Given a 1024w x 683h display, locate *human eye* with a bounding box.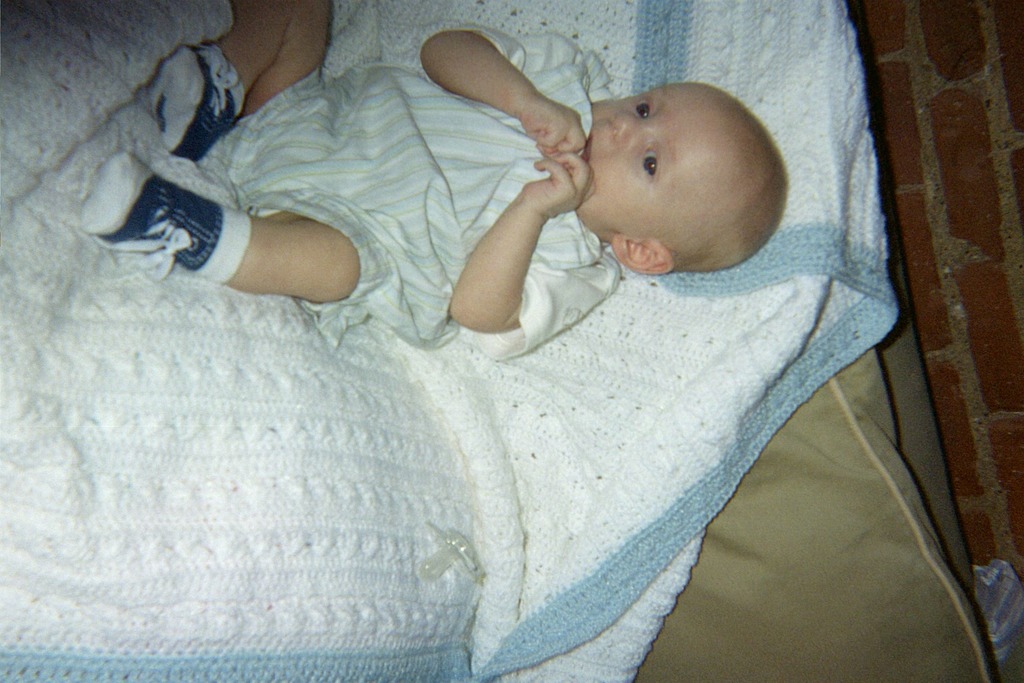
Located: region(629, 95, 657, 122).
